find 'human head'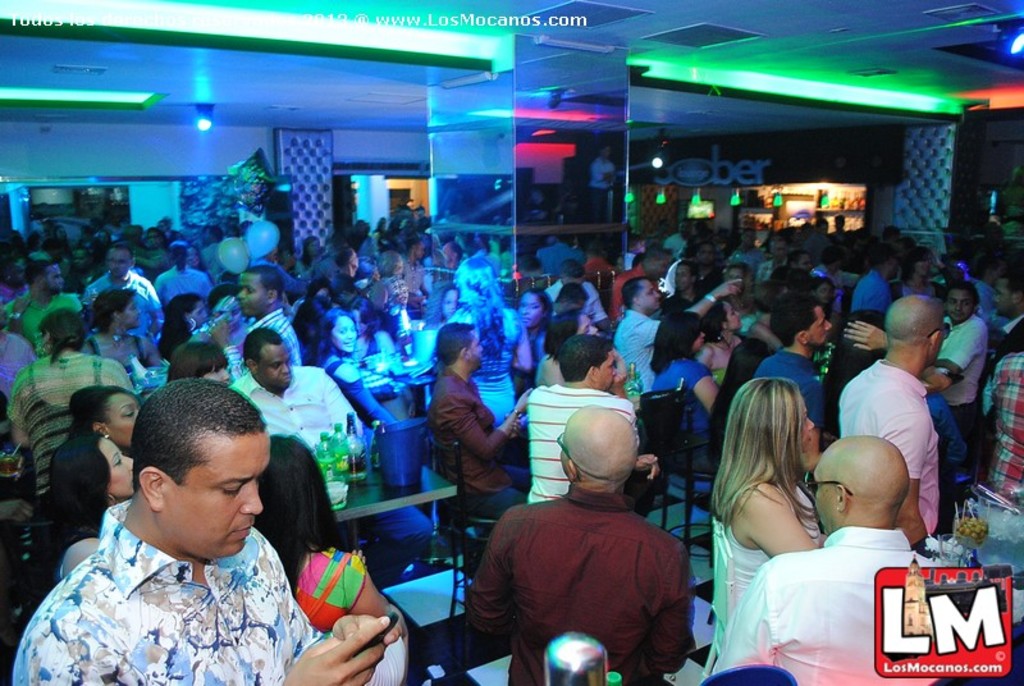
x1=246, y1=326, x2=292, y2=387
